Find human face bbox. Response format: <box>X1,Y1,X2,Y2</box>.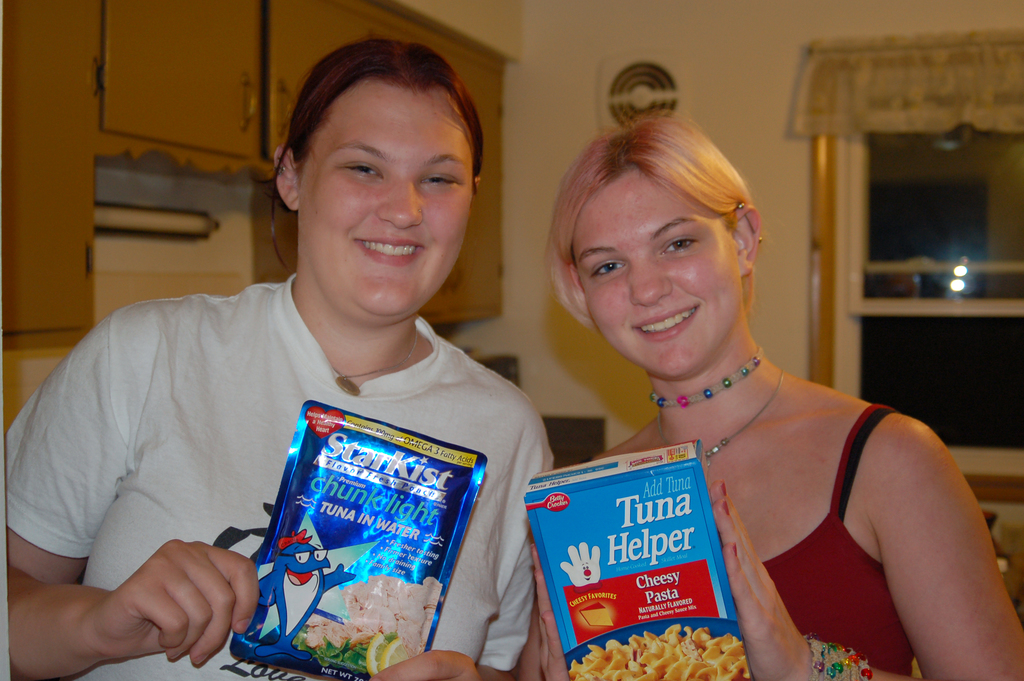
<box>296,82,468,315</box>.
